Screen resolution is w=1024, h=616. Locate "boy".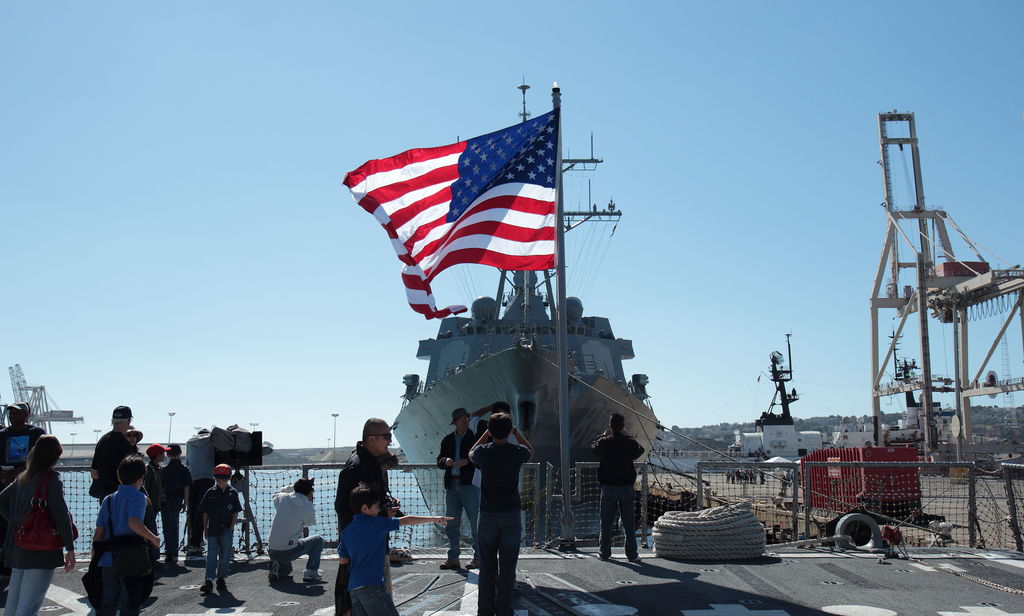
(201,462,244,587).
